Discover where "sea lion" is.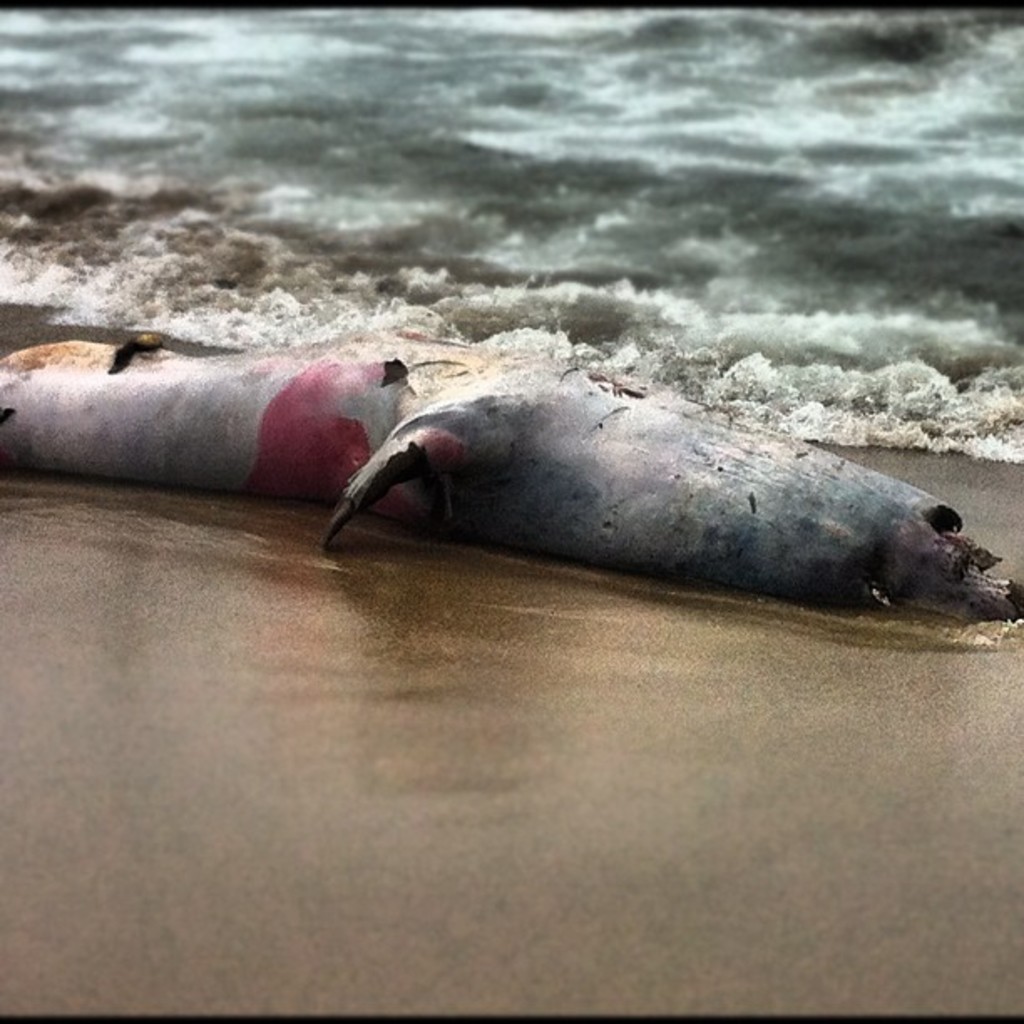
Discovered at bbox=(0, 296, 537, 524).
